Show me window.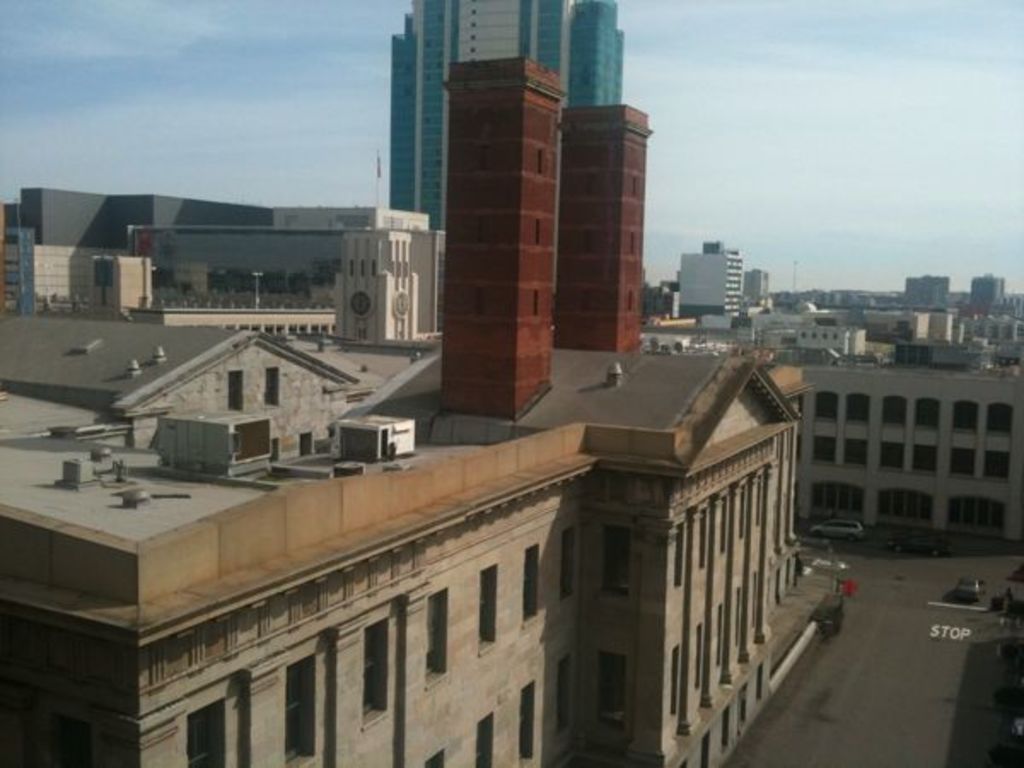
window is here: bbox=(473, 563, 495, 654).
